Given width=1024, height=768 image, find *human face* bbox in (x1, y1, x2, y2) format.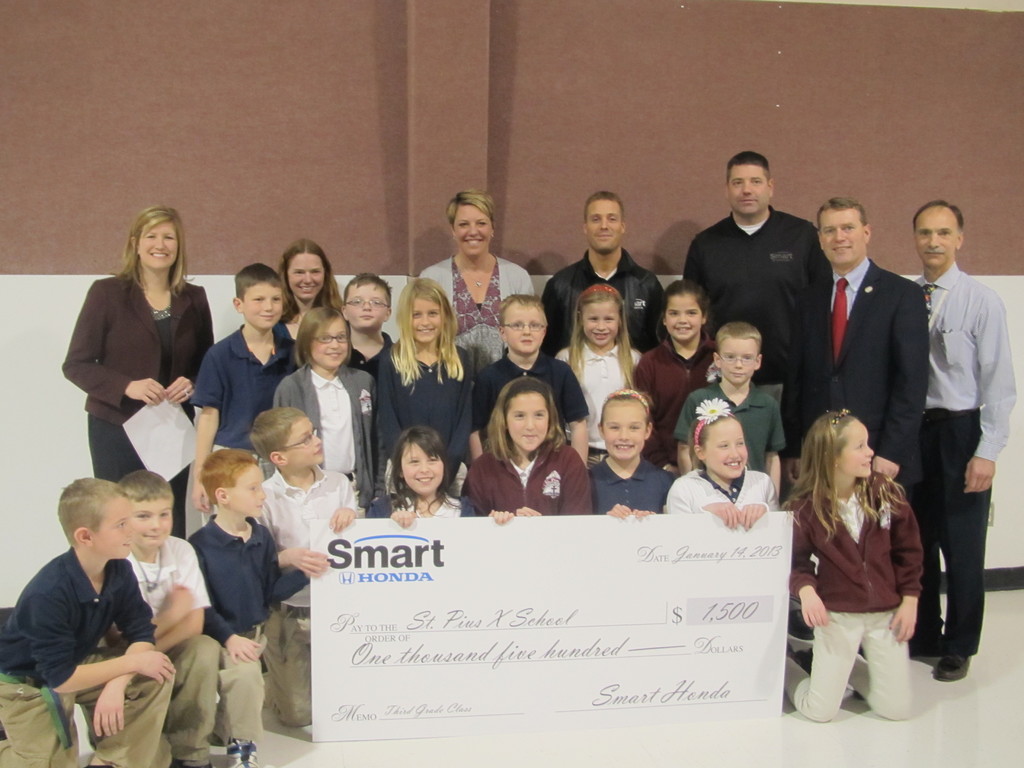
(840, 419, 876, 479).
